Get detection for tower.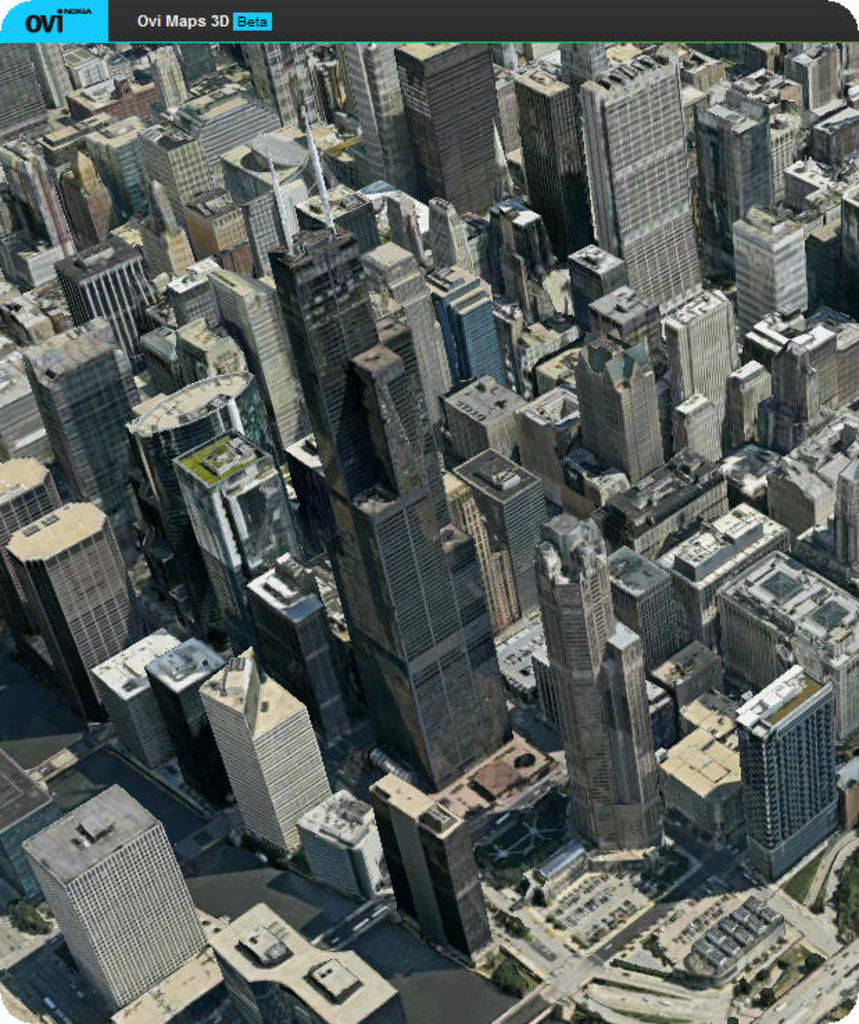
Detection: [143,635,223,810].
